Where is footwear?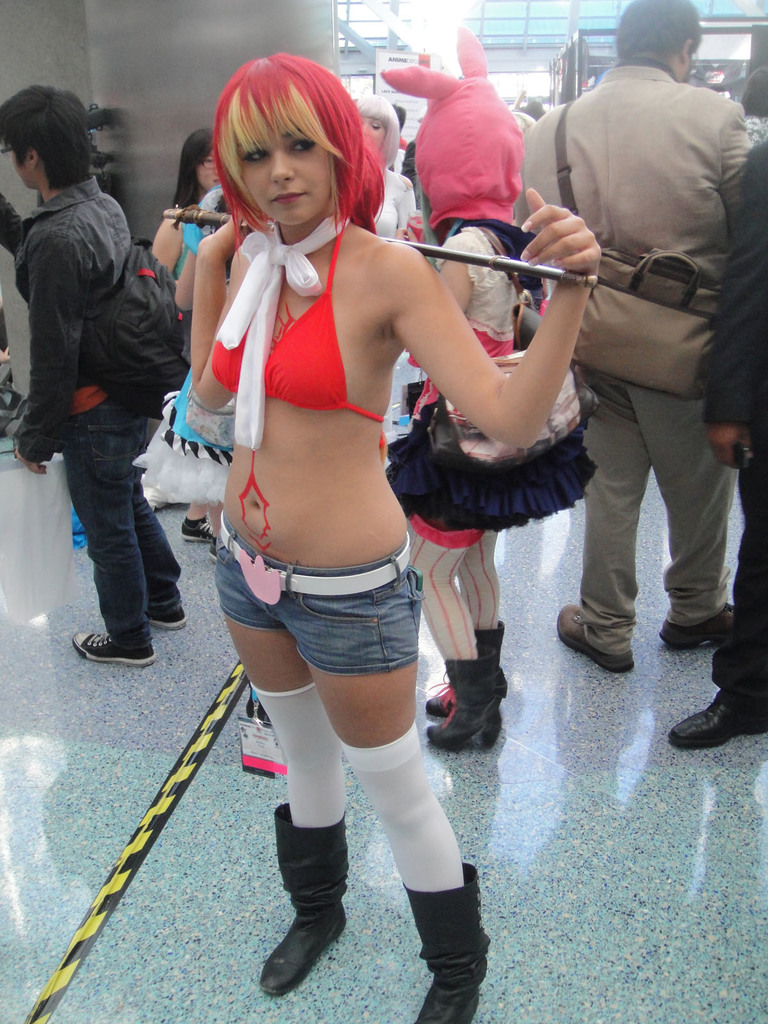
left=181, top=513, right=212, bottom=543.
